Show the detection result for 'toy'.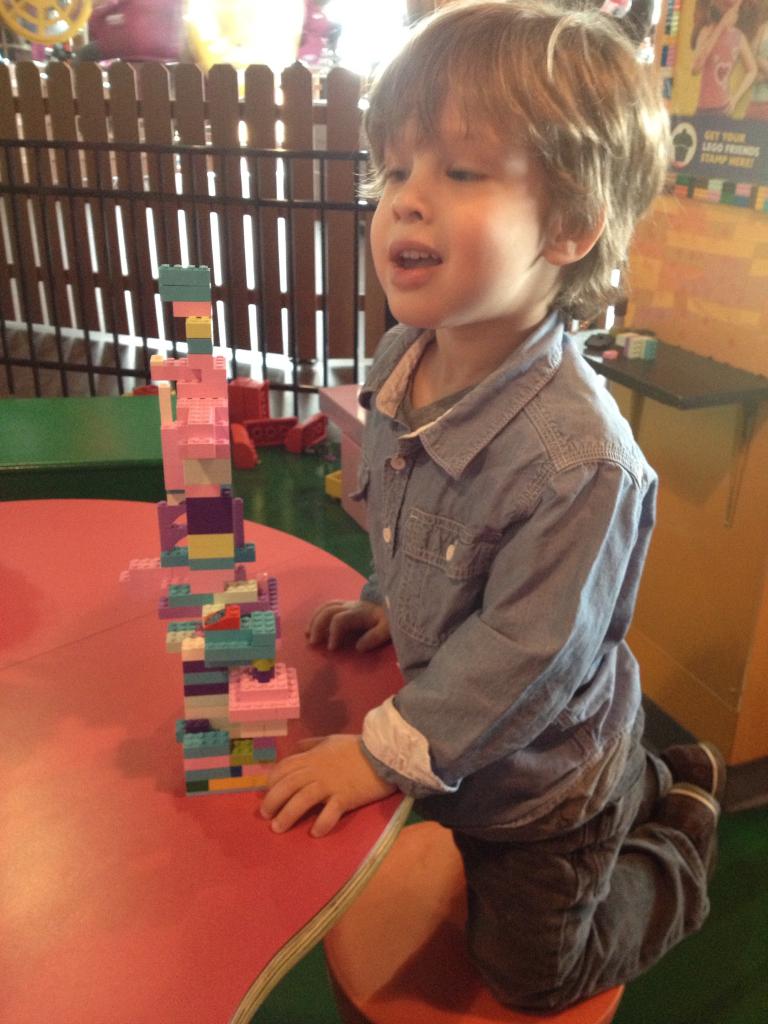
[left=111, top=250, right=313, bottom=792].
